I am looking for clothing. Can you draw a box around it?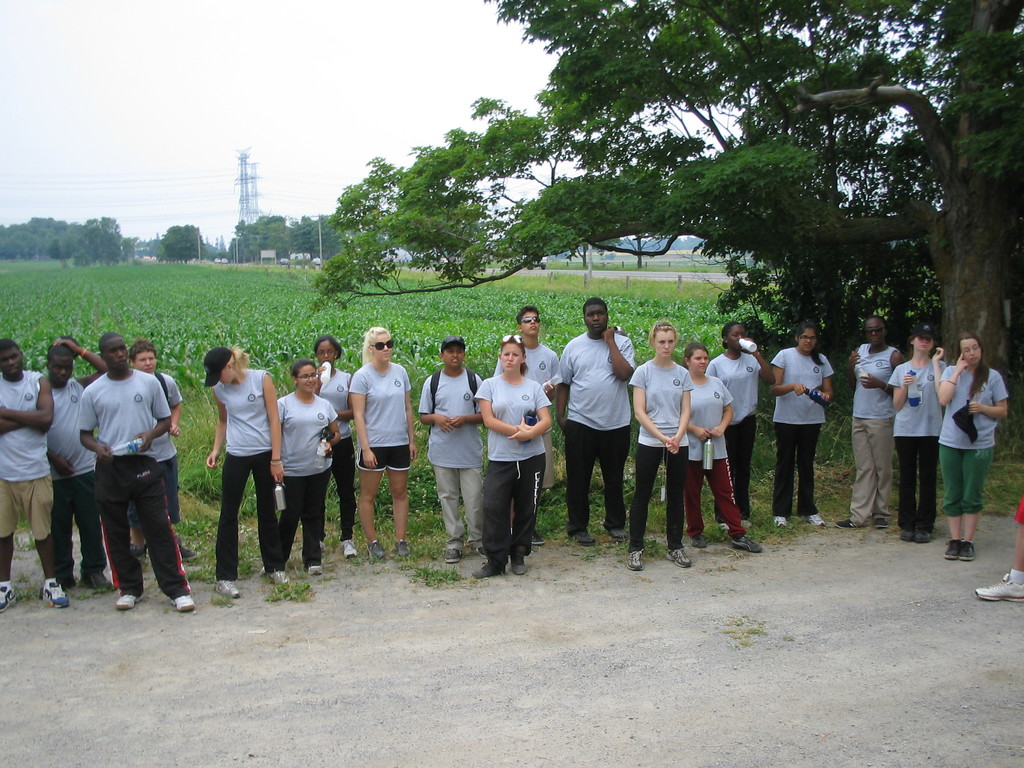
Sure, the bounding box is <bbox>419, 365, 490, 548</bbox>.
